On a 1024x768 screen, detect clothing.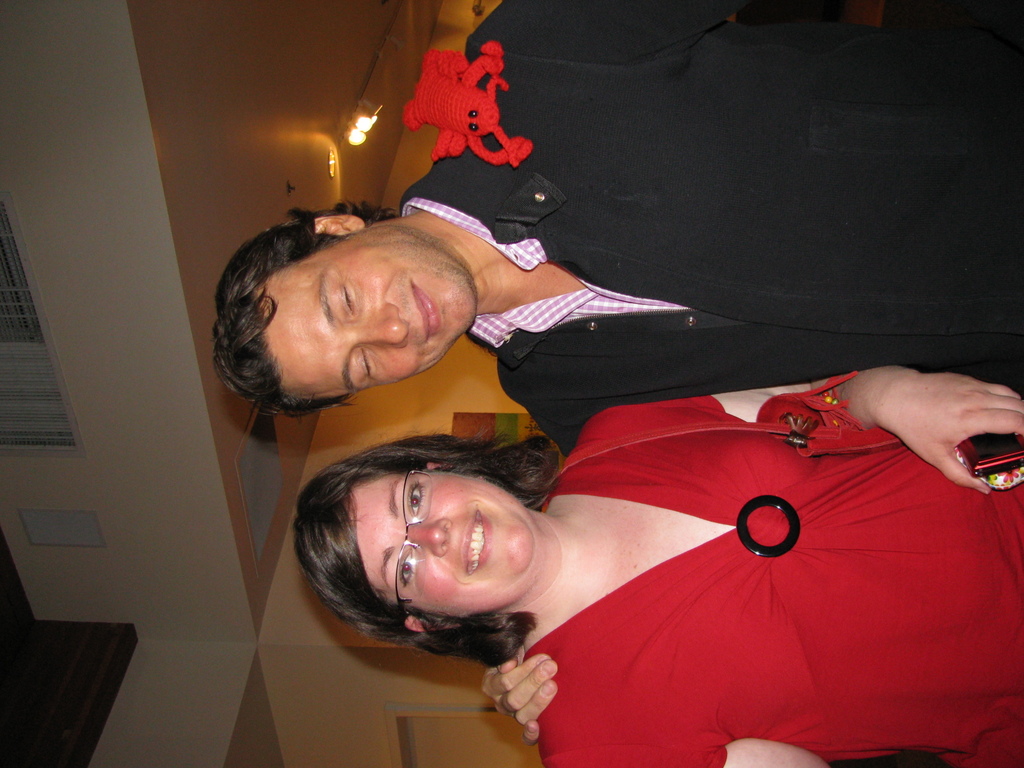
region(401, 2, 1020, 455).
